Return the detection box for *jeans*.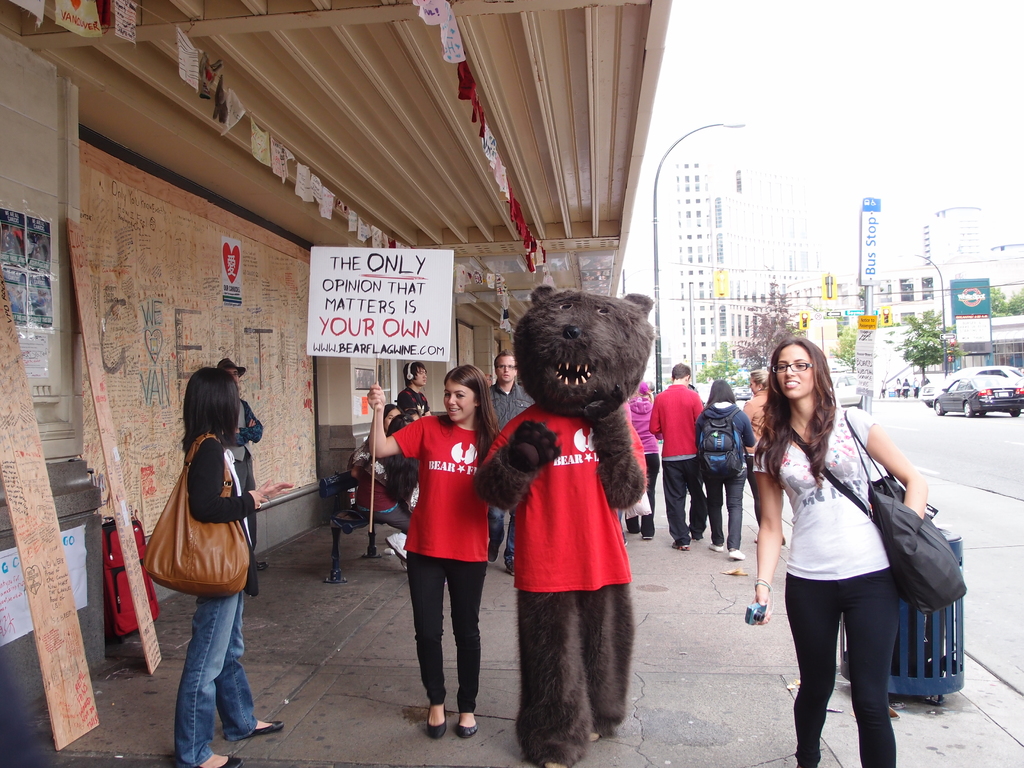
[x1=708, y1=481, x2=739, y2=552].
